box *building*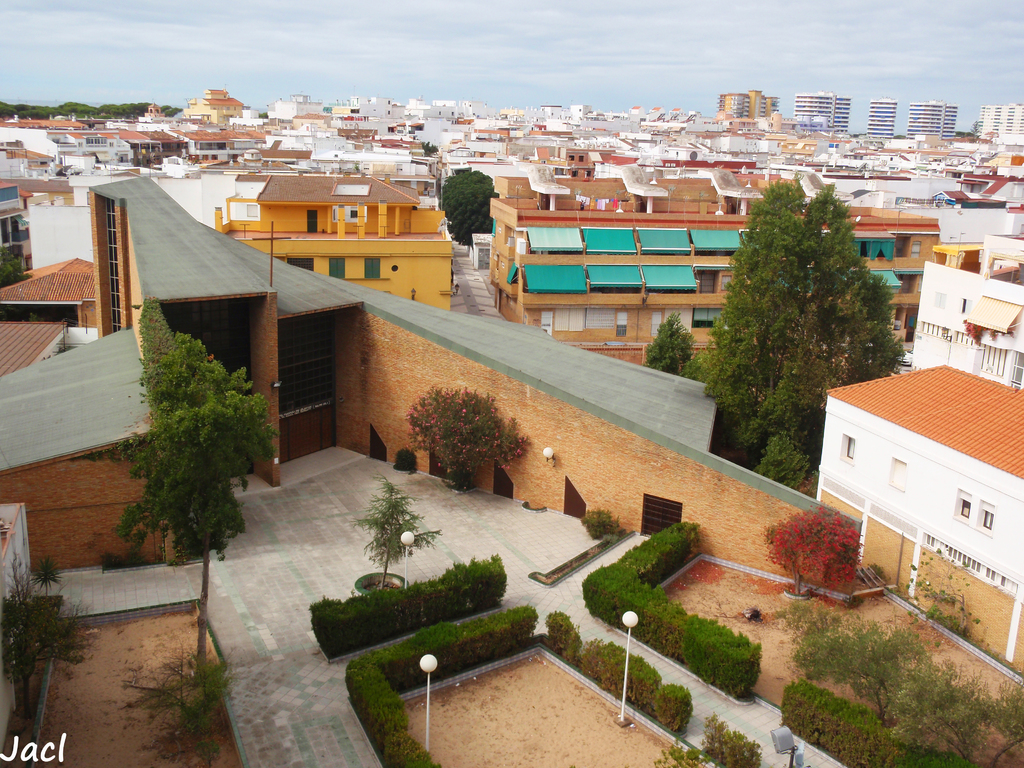
detection(865, 100, 902, 138)
